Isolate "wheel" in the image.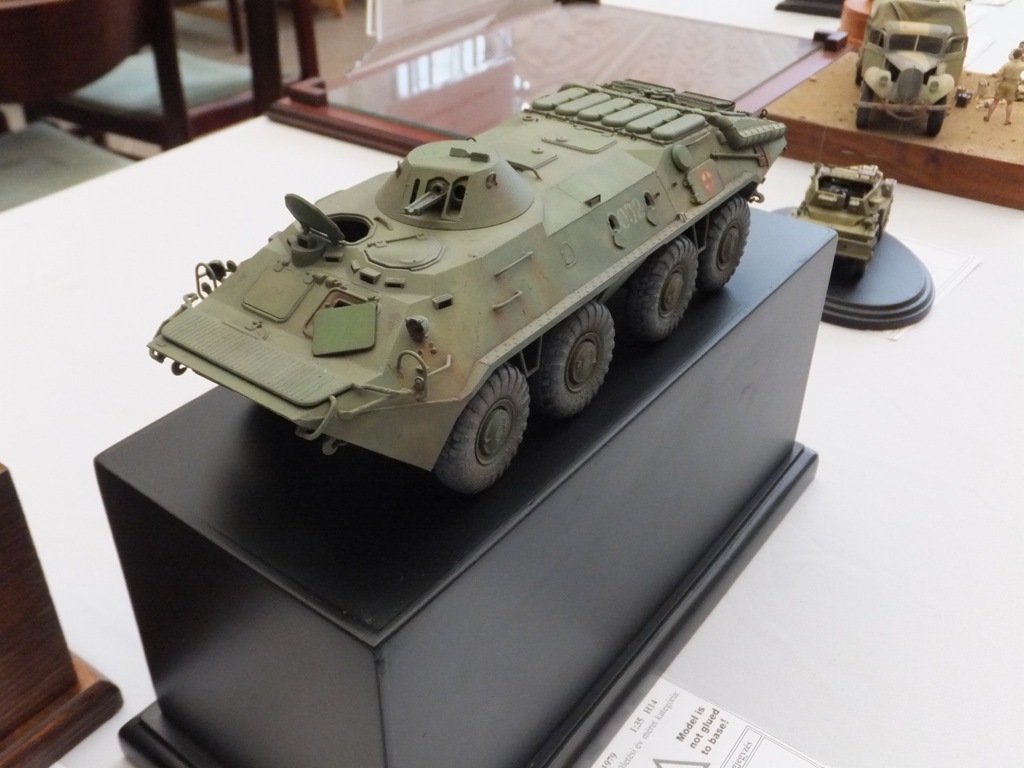
Isolated region: bbox=(528, 303, 614, 419).
